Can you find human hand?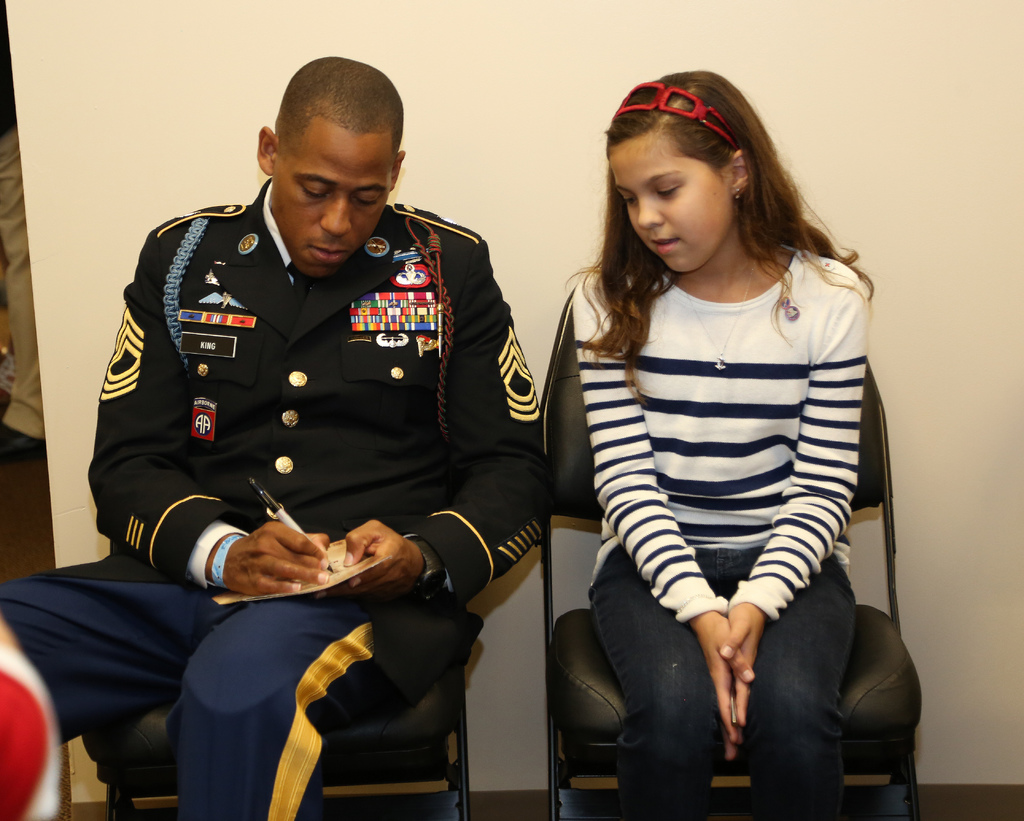
Yes, bounding box: bbox(693, 616, 755, 763).
